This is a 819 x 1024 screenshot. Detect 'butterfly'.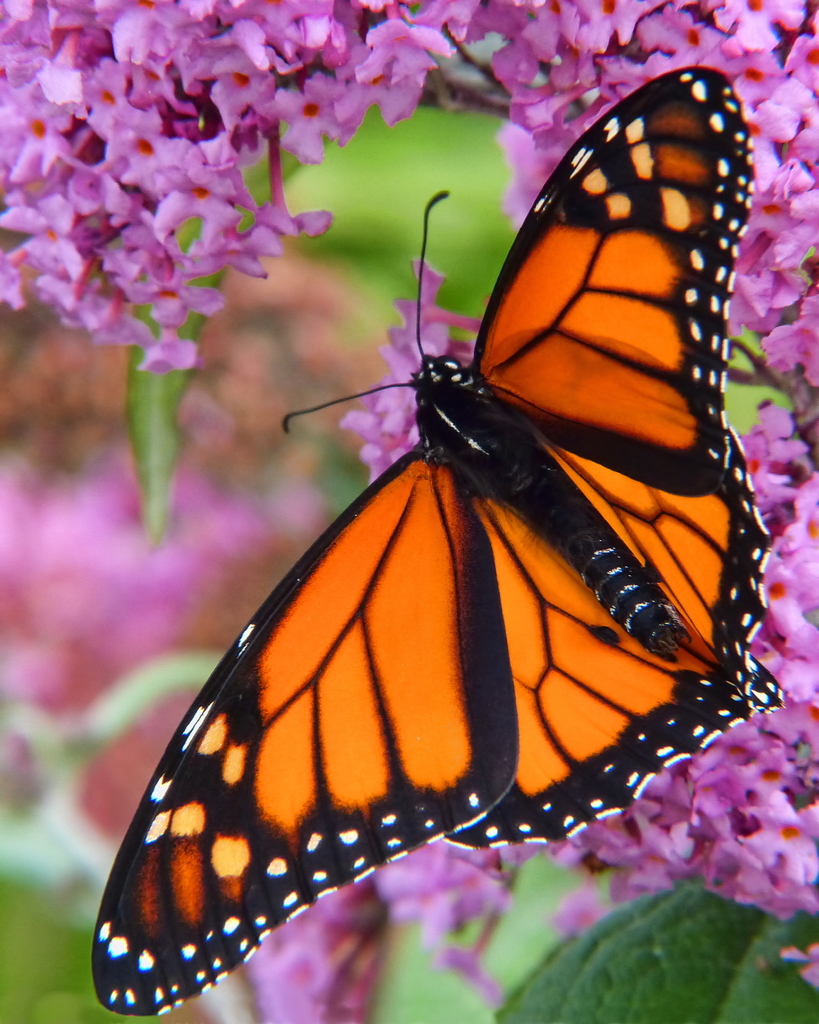
[left=95, top=119, right=775, bottom=989].
